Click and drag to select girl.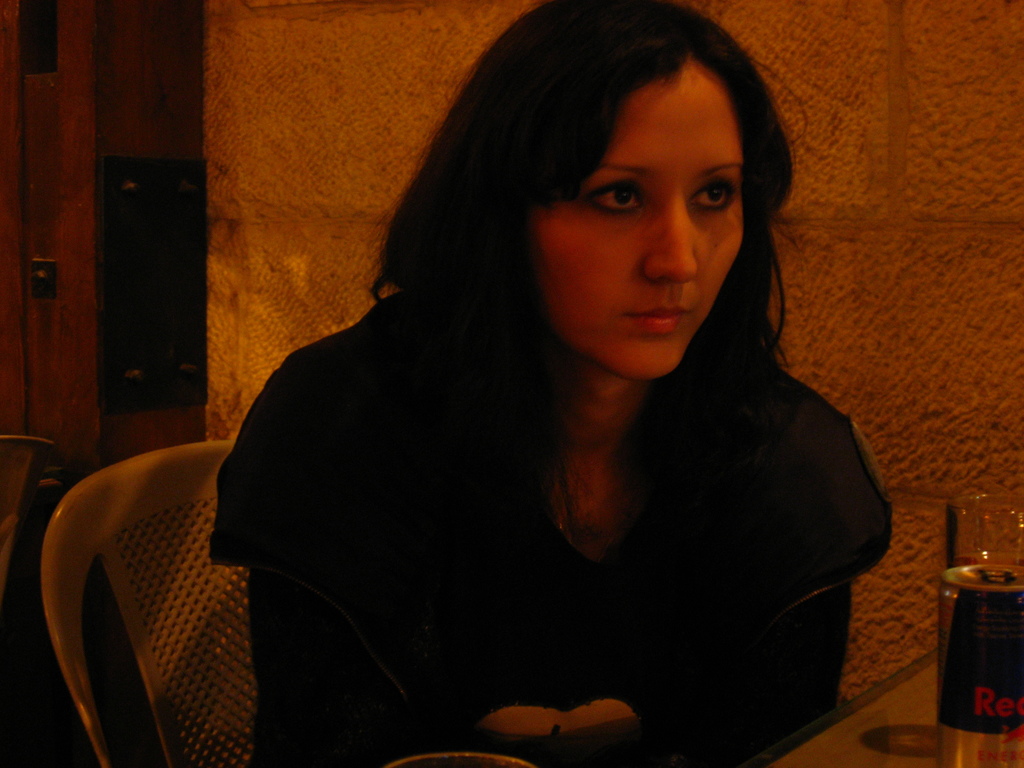
Selection: locate(214, 0, 895, 767).
